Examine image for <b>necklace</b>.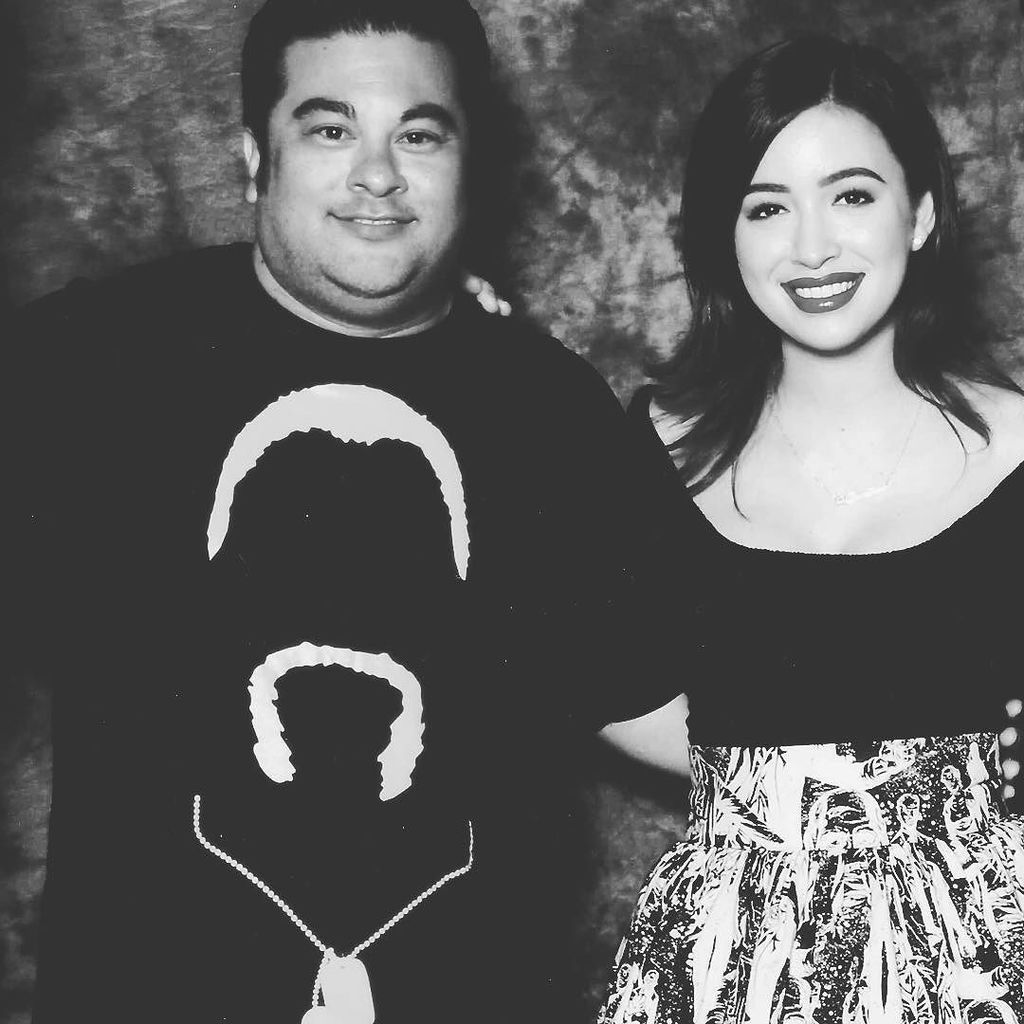
Examination result: 221 757 493 1003.
